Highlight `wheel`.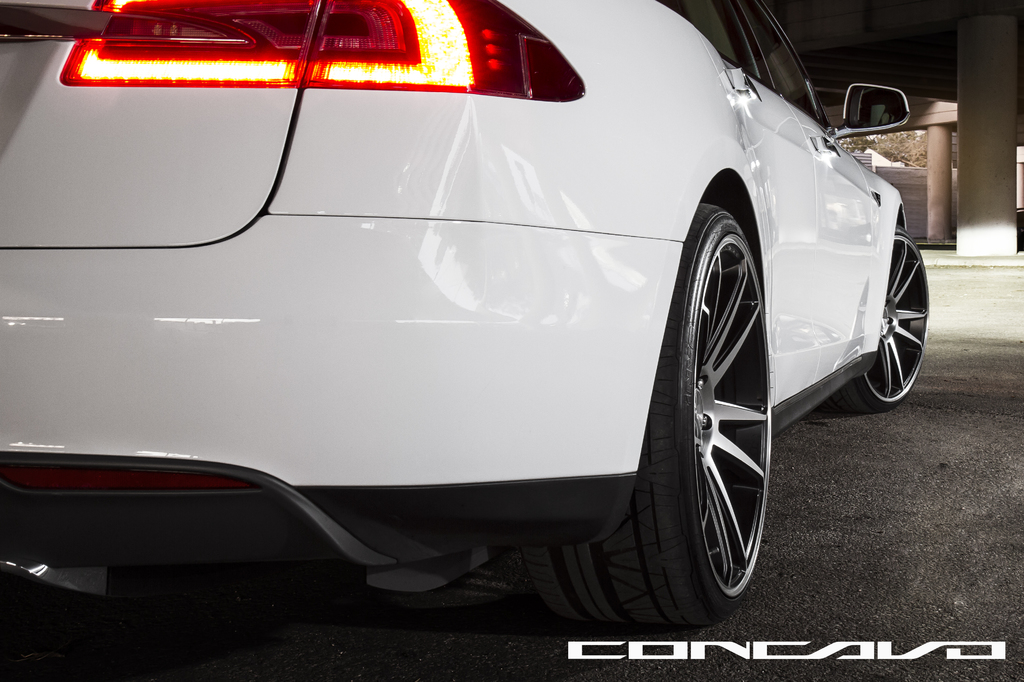
Highlighted region: locate(829, 225, 929, 414).
